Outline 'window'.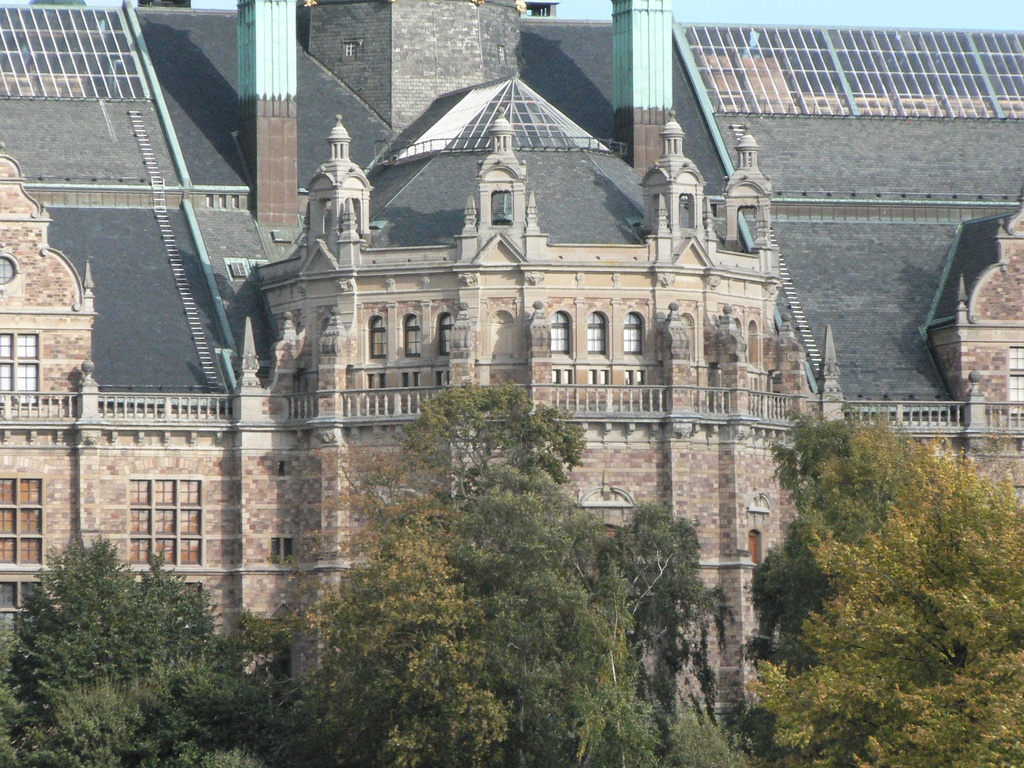
Outline: crop(127, 475, 202, 564).
